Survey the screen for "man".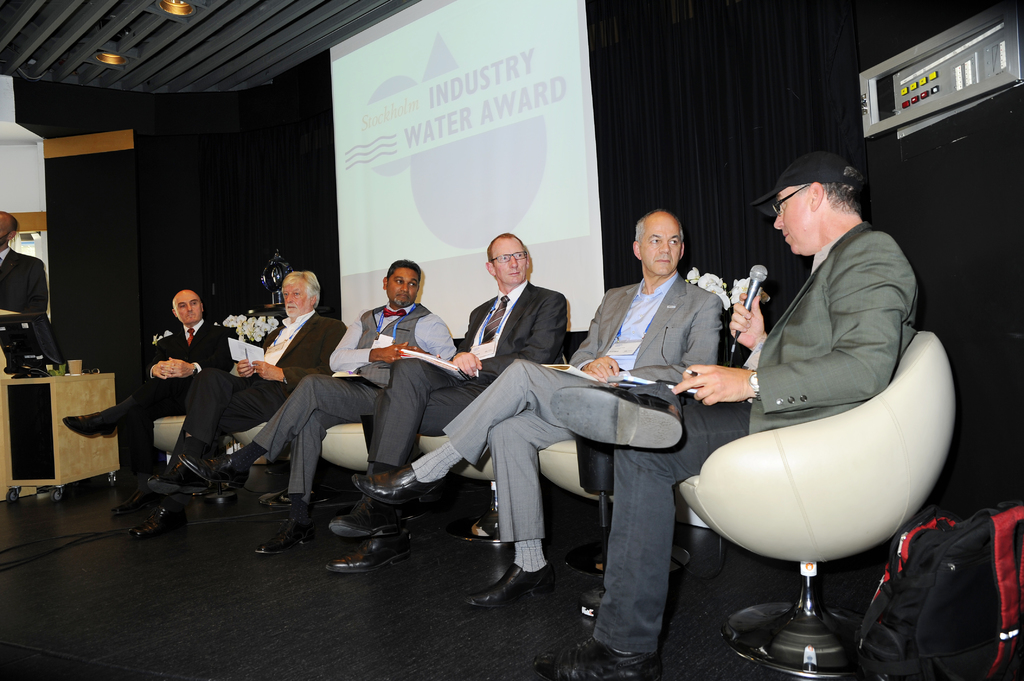
Survey found: <region>172, 257, 454, 508</region>.
